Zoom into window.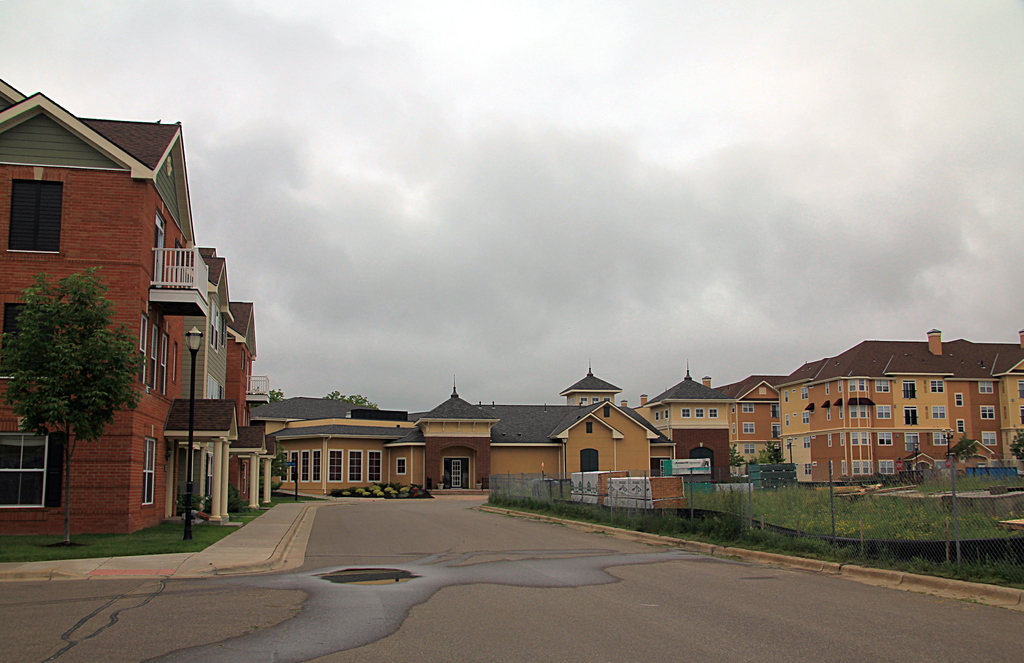
Zoom target: {"left": 312, "top": 451, "right": 321, "bottom": 481}.
